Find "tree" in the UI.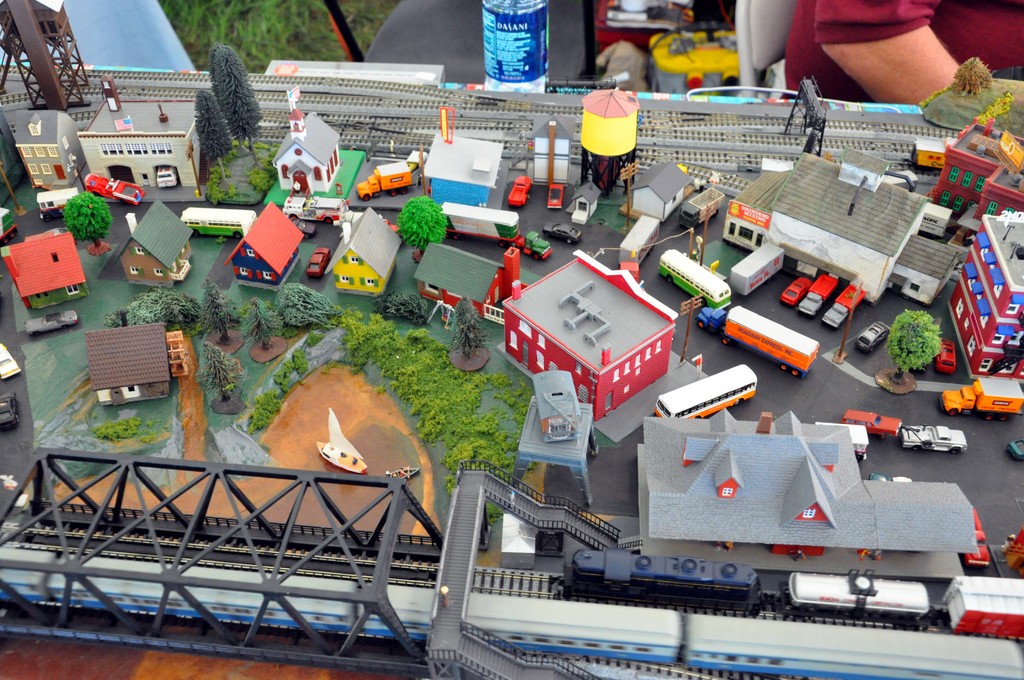
UI element at bbox=[243, 295, 278, 344].
